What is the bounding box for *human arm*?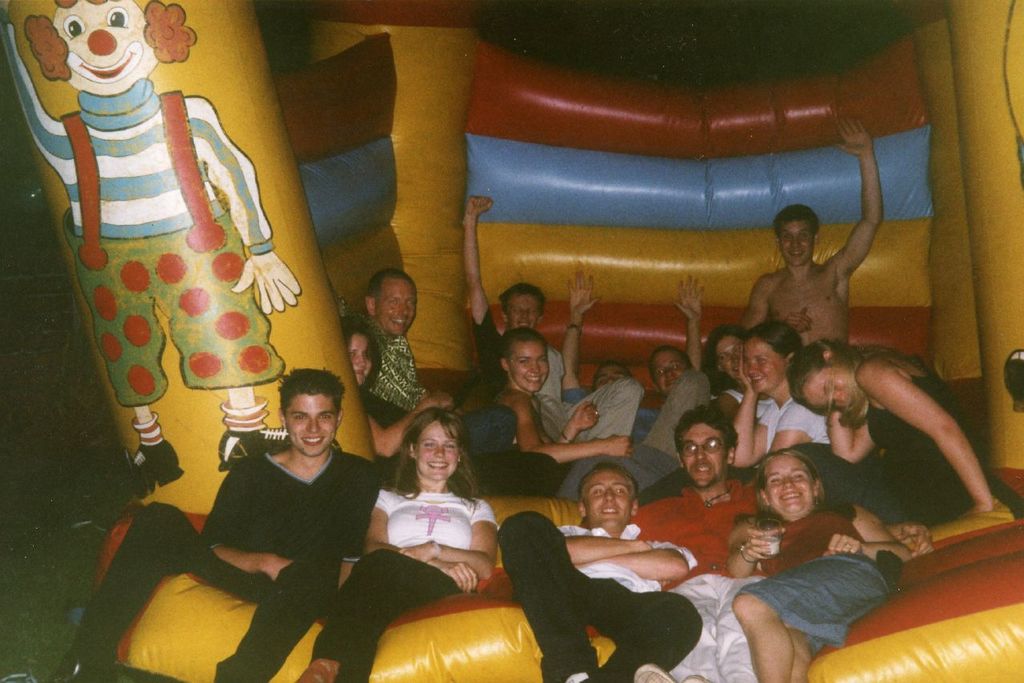
Rect(202, 468, 298, 581).
